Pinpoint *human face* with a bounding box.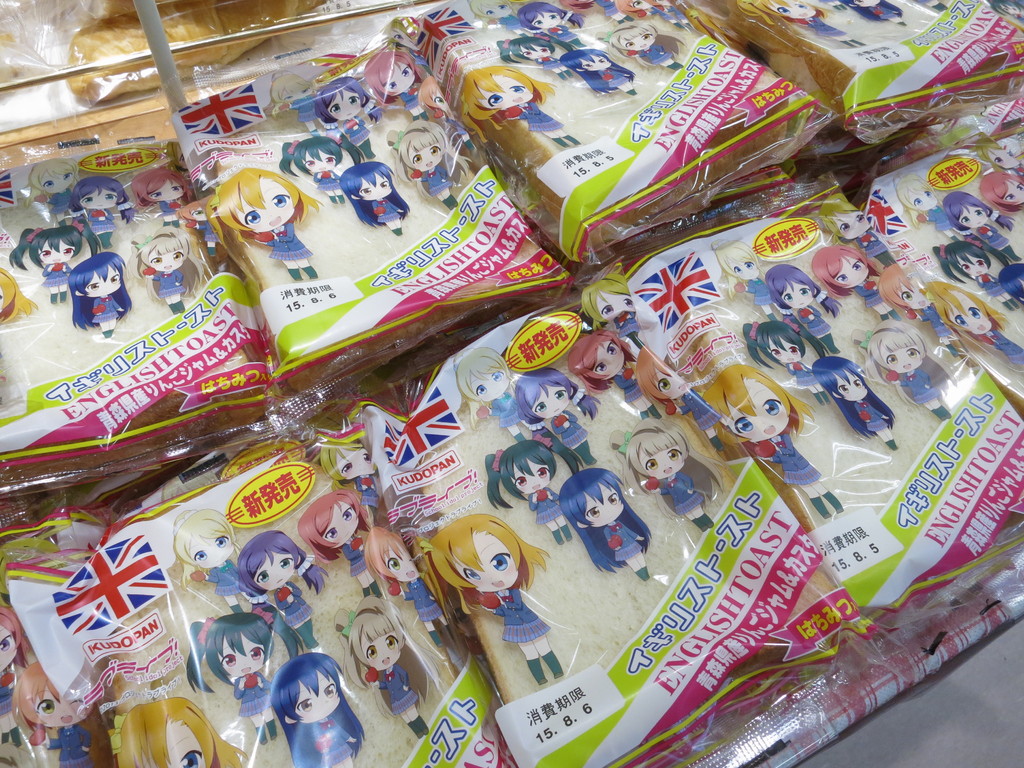
<region>520, 42, 554, 63</region>.
